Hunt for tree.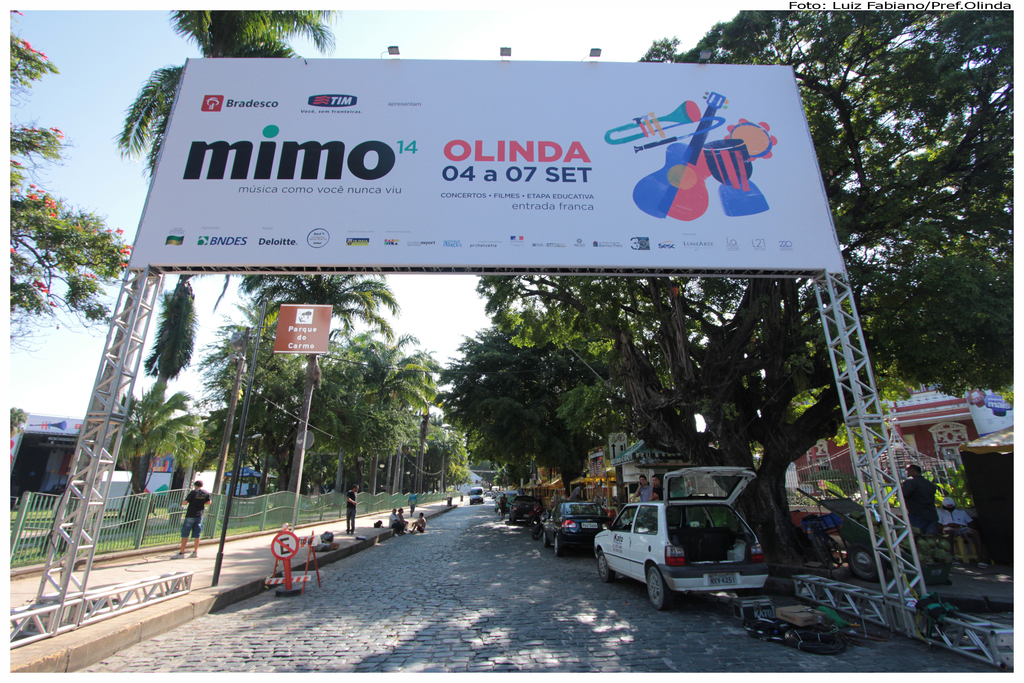
Hunted down at x1=8 y1=406 x2=27 y2=429.
